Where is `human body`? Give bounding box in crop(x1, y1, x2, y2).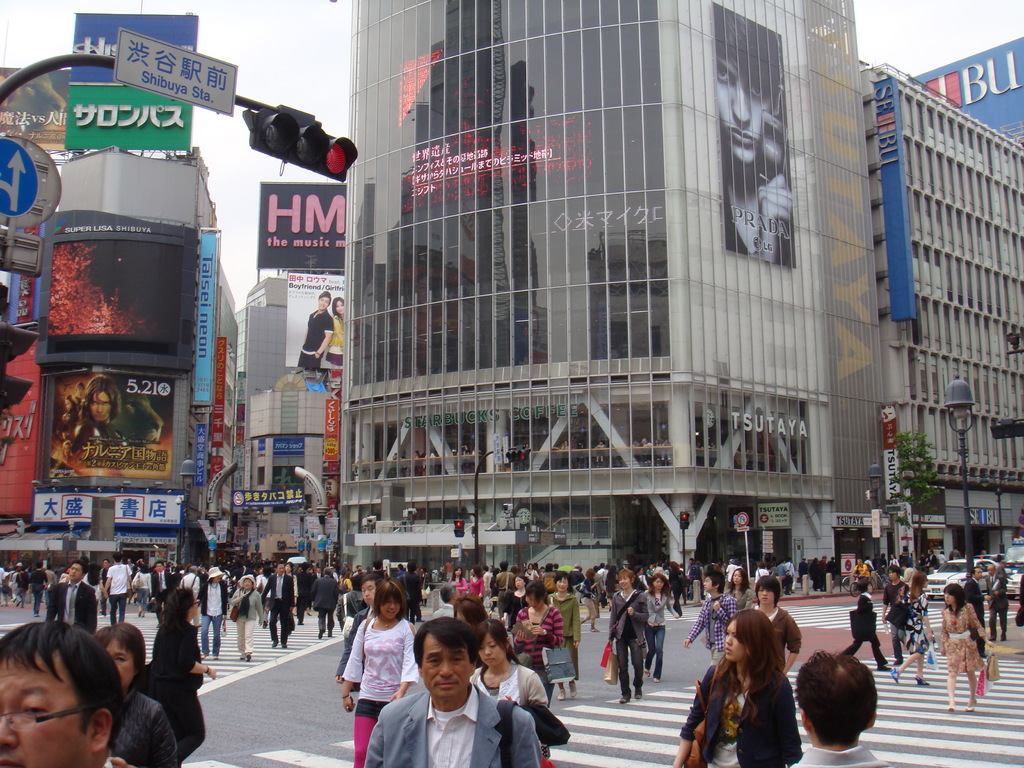
crop(461, 623, 554, 766).
